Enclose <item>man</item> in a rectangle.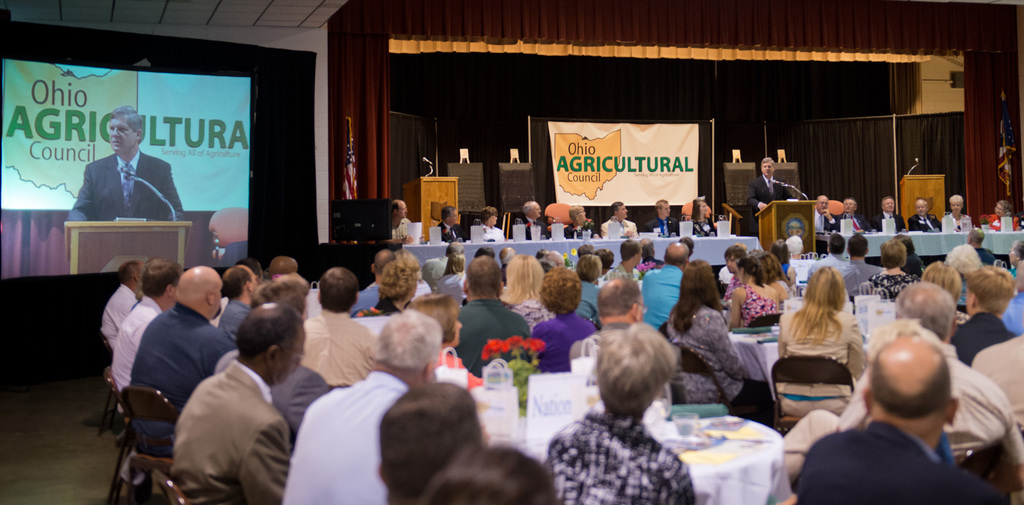
841:239:889:297.
